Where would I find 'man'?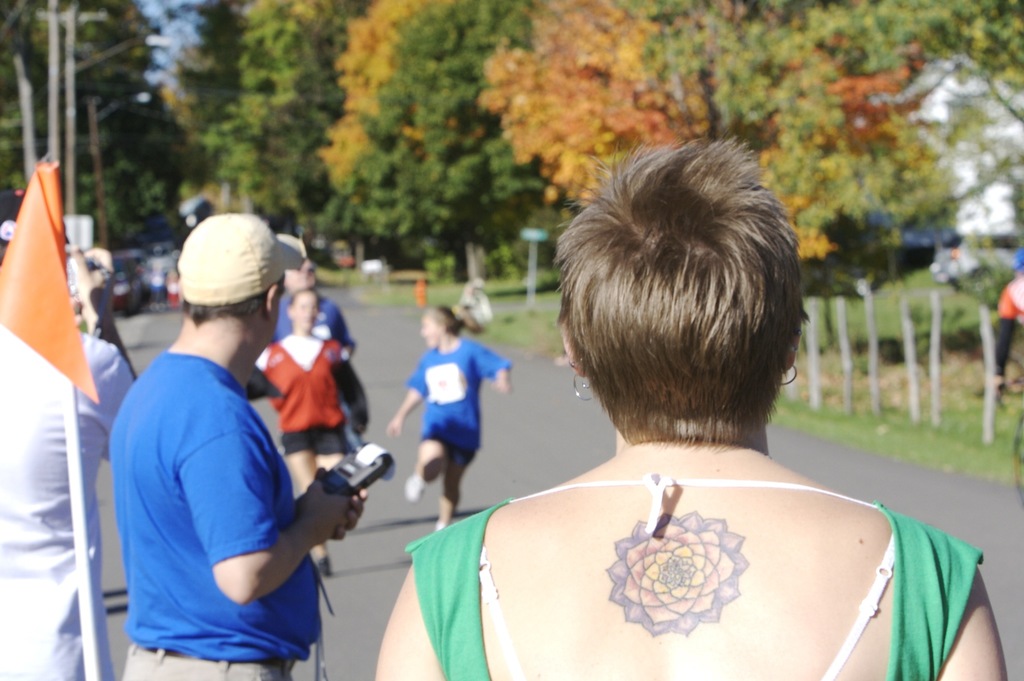
At 0,331,141,680.
